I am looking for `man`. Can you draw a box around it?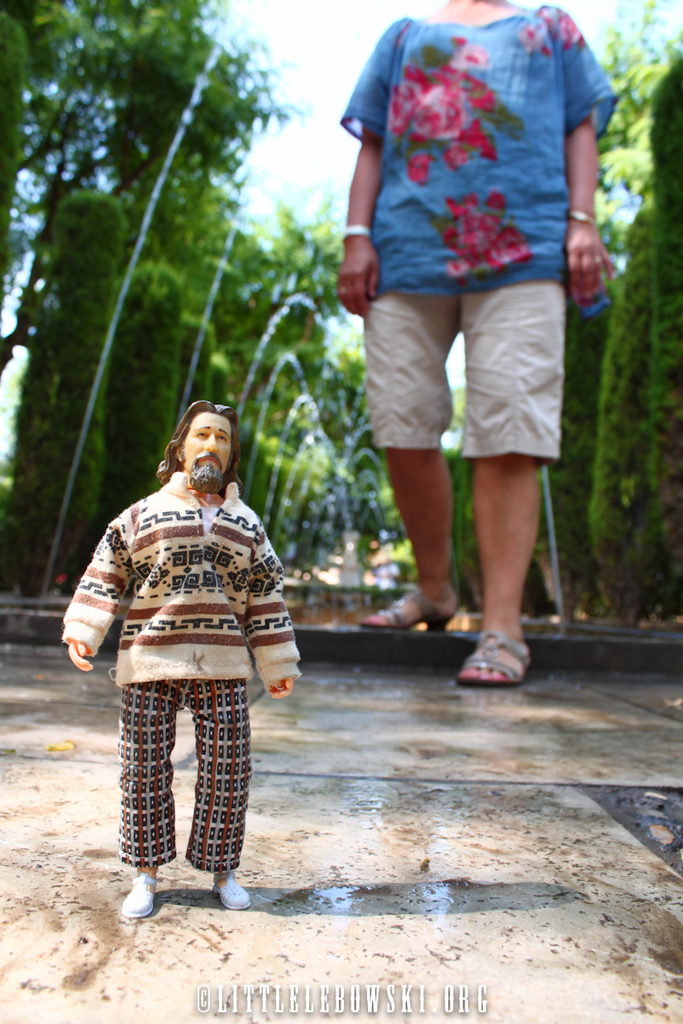
Sure, the bounding box is 56,392,311,913.
